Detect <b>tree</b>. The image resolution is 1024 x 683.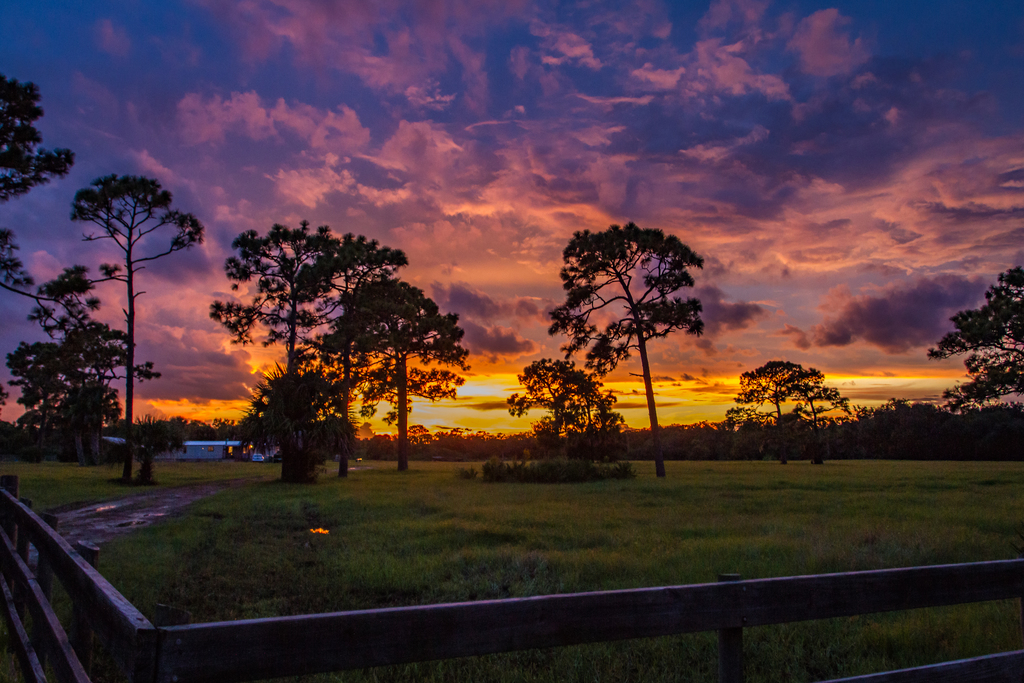
70 173 204 475.
